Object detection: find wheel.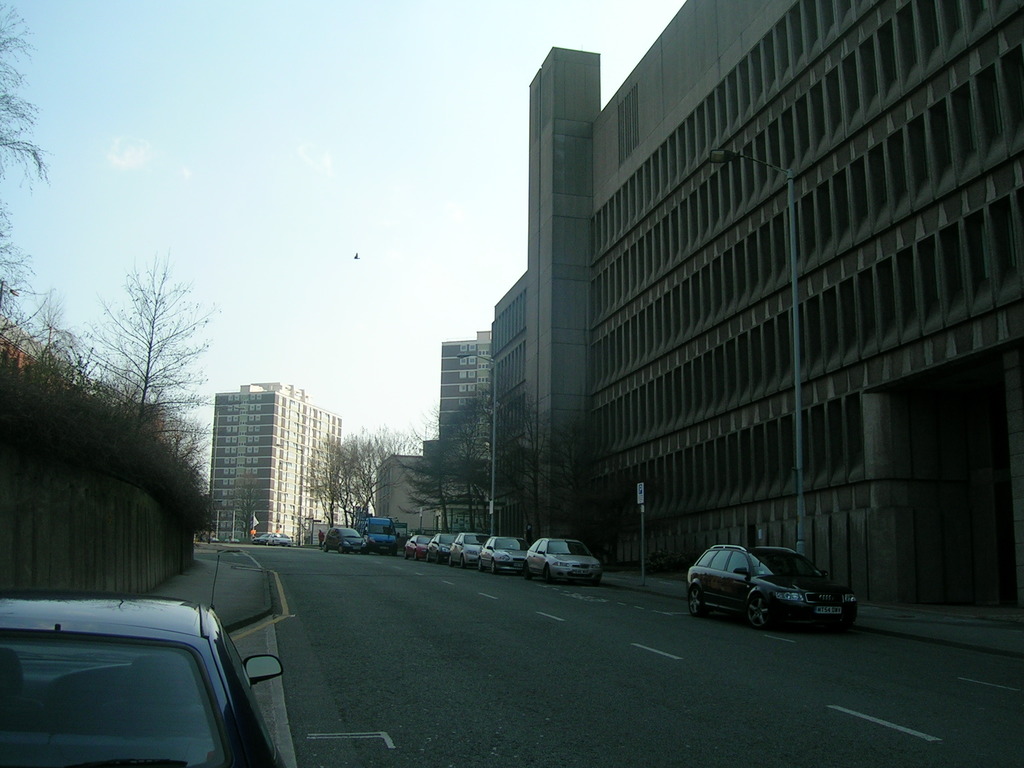
x1=522, y1=562, x2=532, y2=578.
